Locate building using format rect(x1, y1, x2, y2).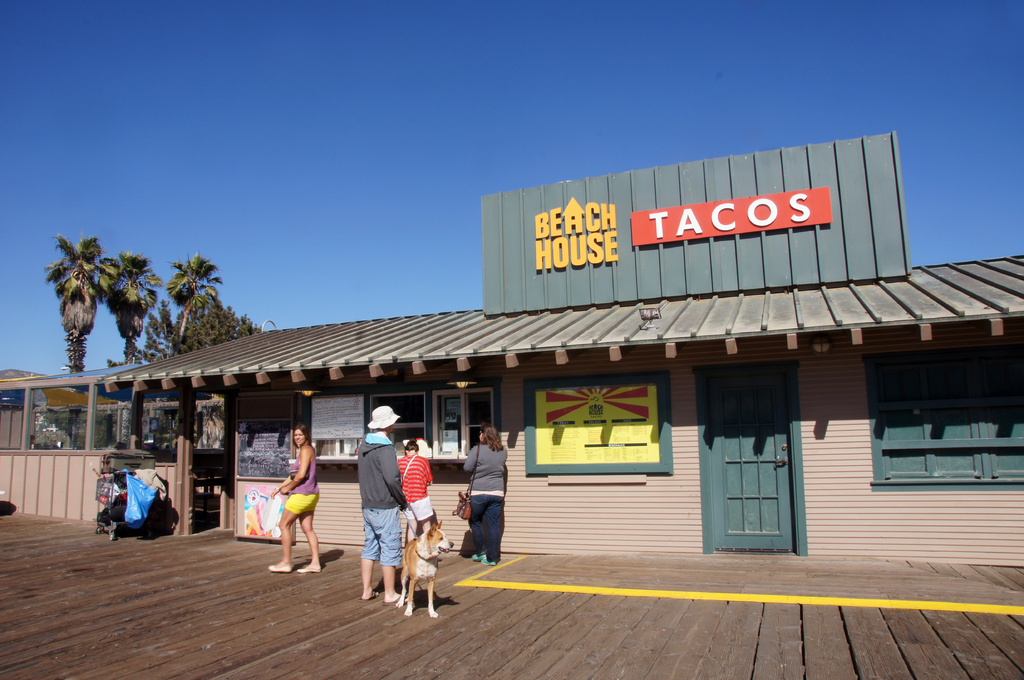
rect(0, 134, 1023, 554).
